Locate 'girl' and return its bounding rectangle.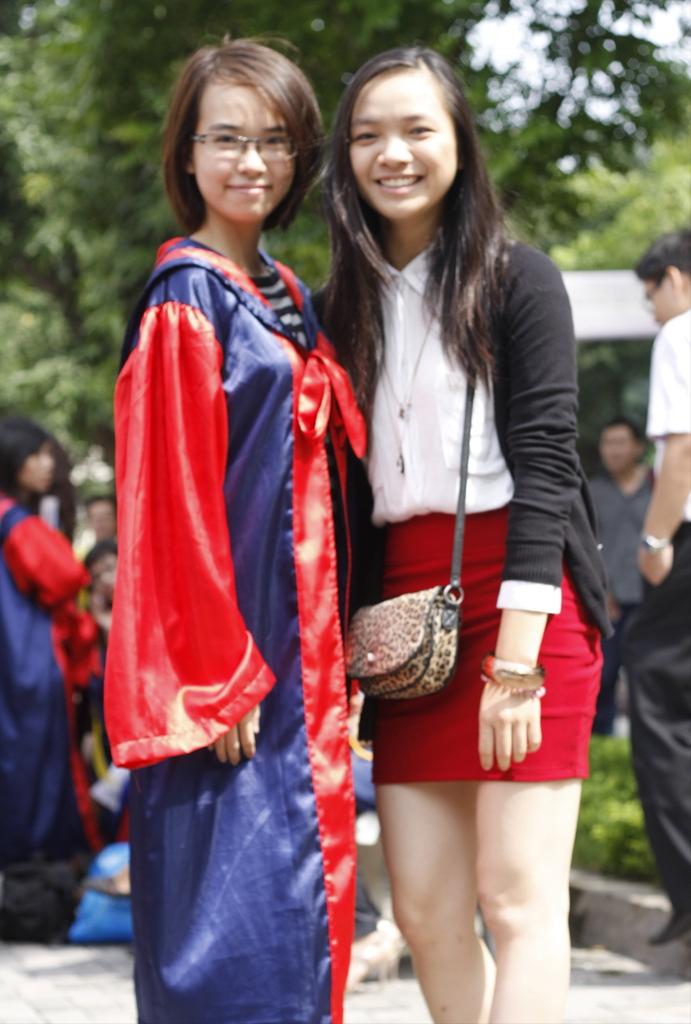
left=103, top=24, right=367, bottom=1023.
